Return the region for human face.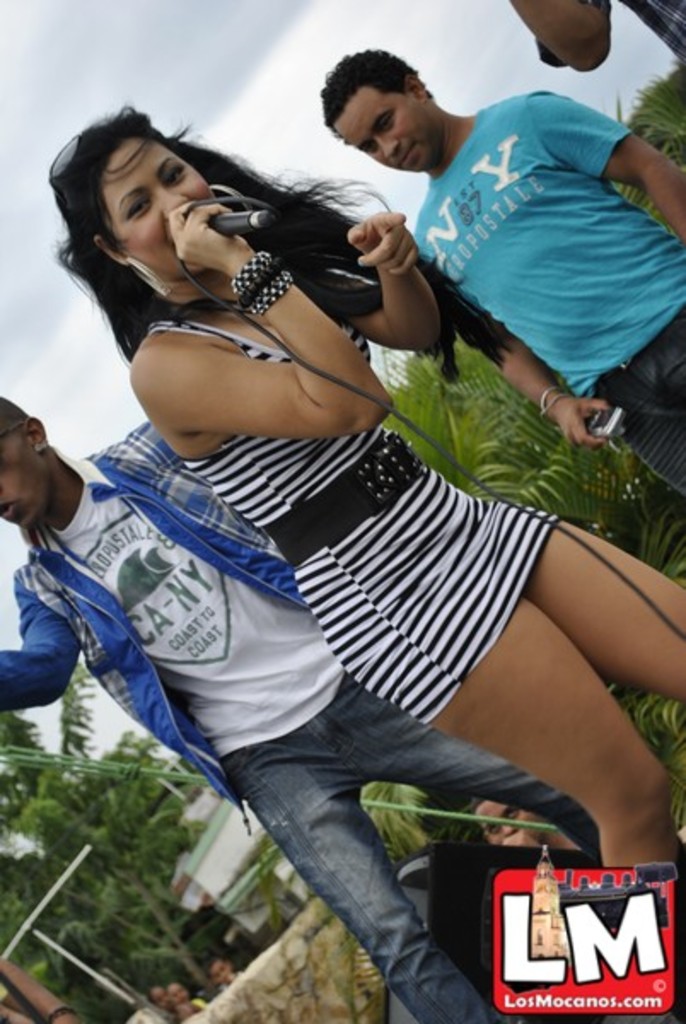
111/128/215/280.
